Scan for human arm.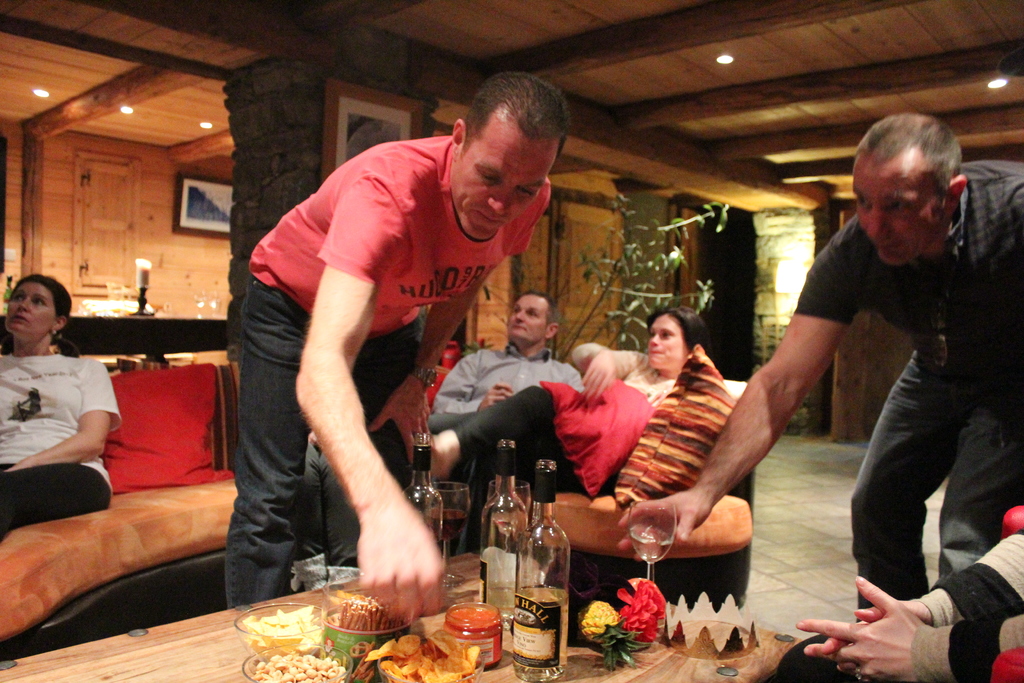
Scan result: left=281, top=256, right=420, bottom=589.
